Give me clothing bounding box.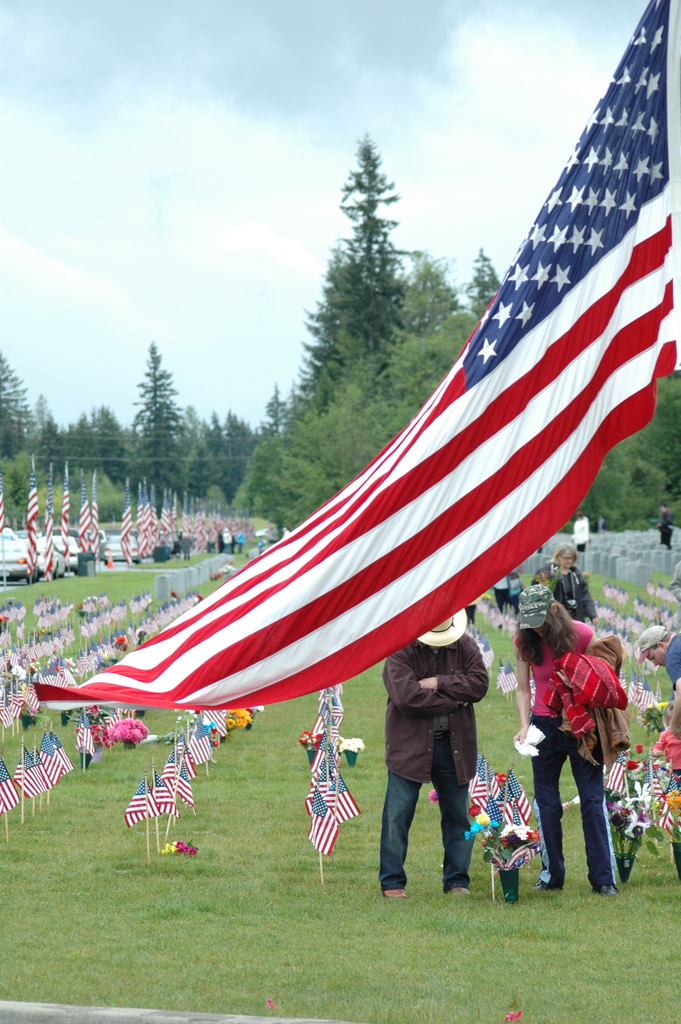
rect(464, 602, 480, 628).
